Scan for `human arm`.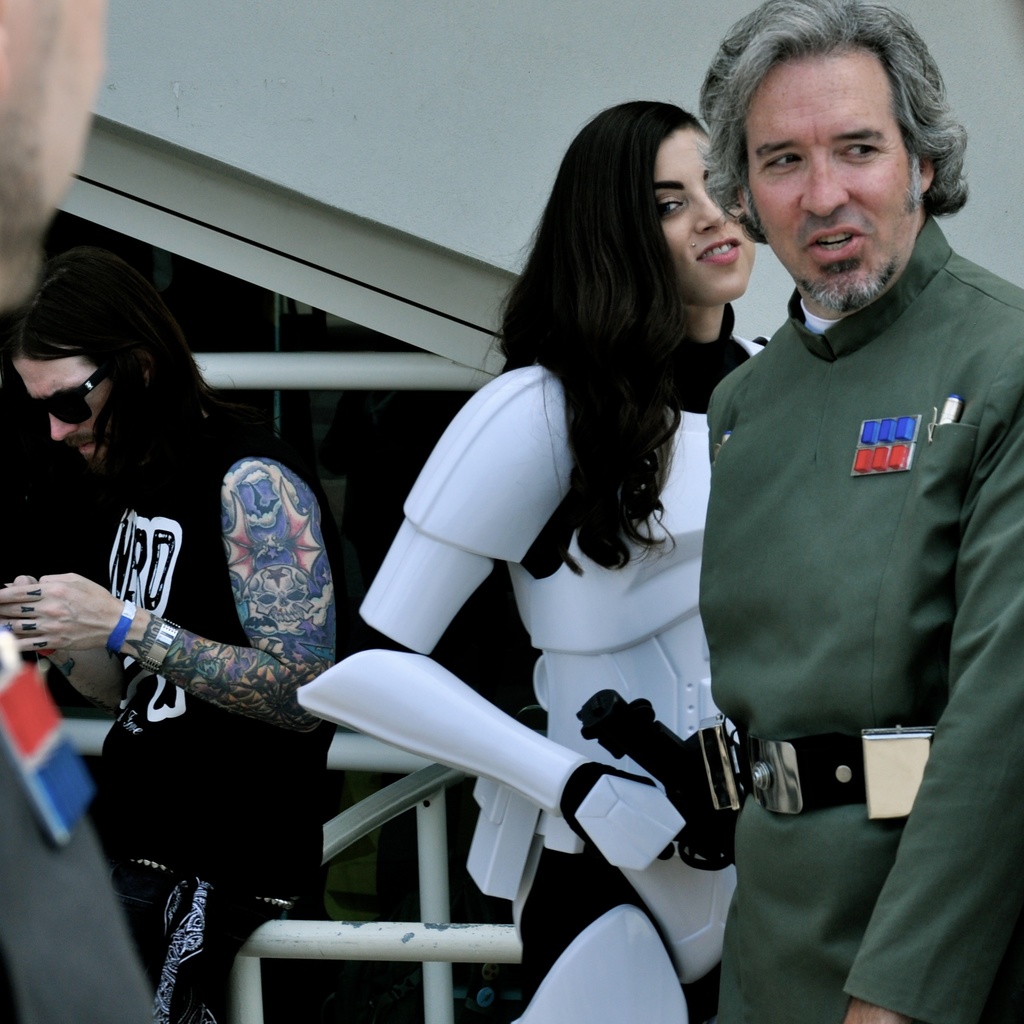
Scan result: crop(298, 364, 700, 881).
